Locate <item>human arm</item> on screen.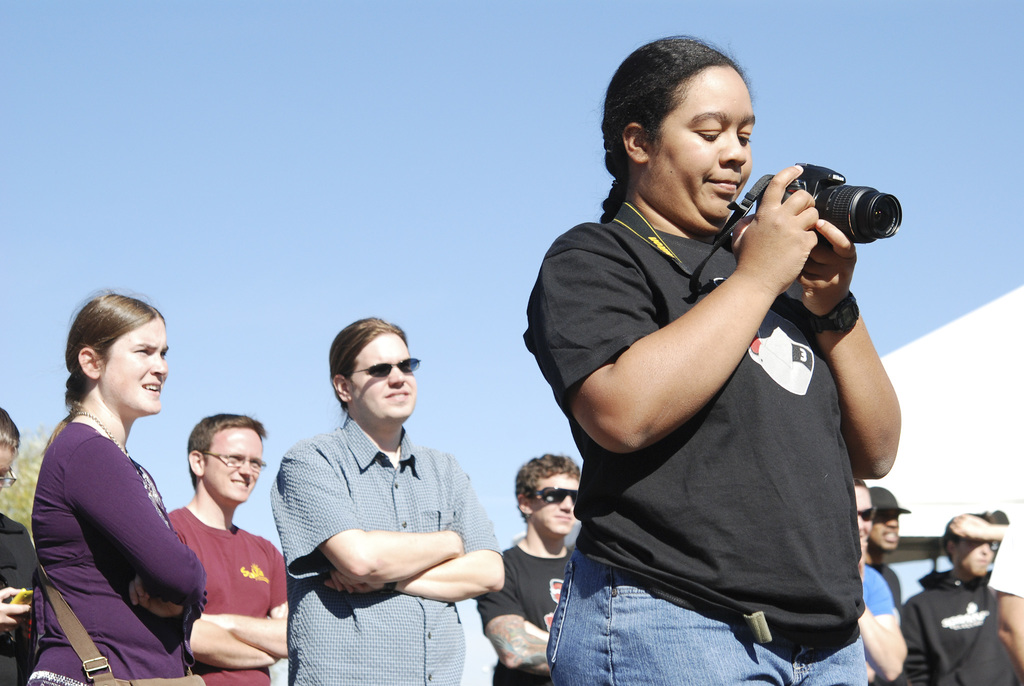
On screen at bbox=(948, 510, 1011, 543).
